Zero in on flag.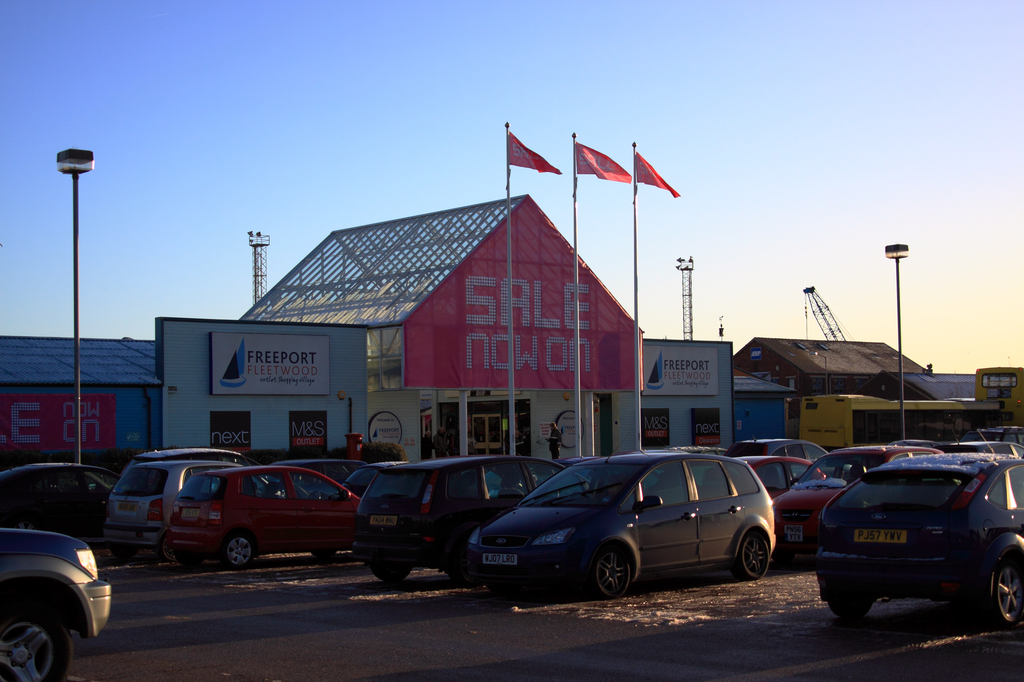
Zeroed in: 508, 129, 556, 172.
